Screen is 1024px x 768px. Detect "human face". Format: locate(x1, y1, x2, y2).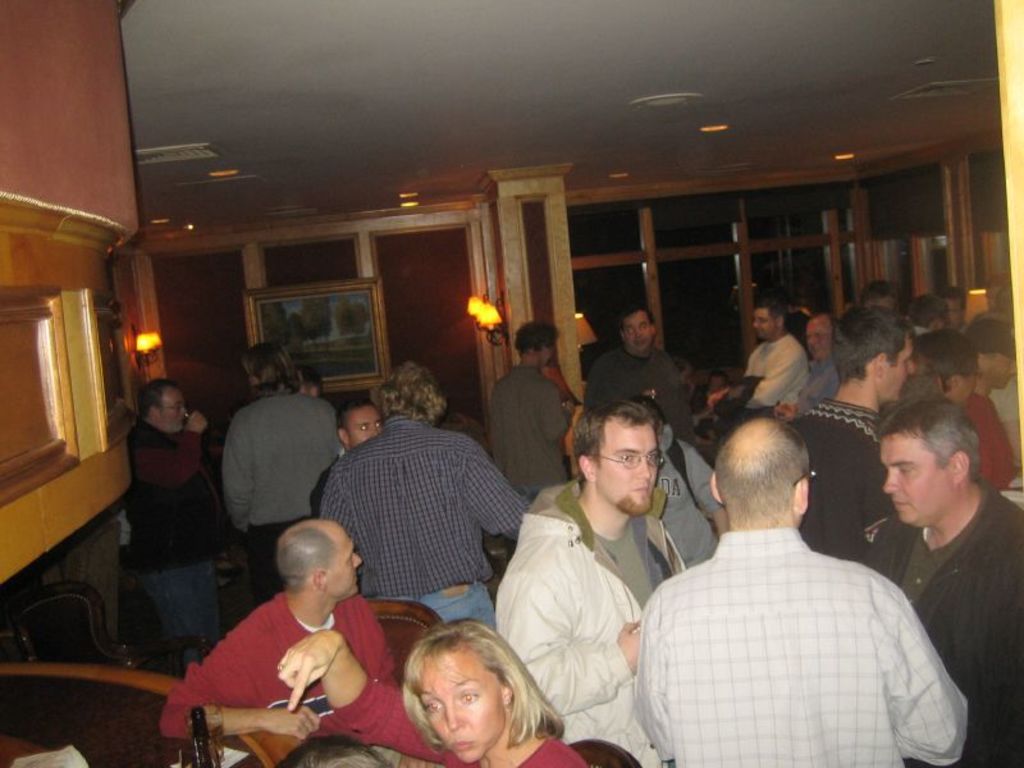
locate(884, 339, 910, 408).
